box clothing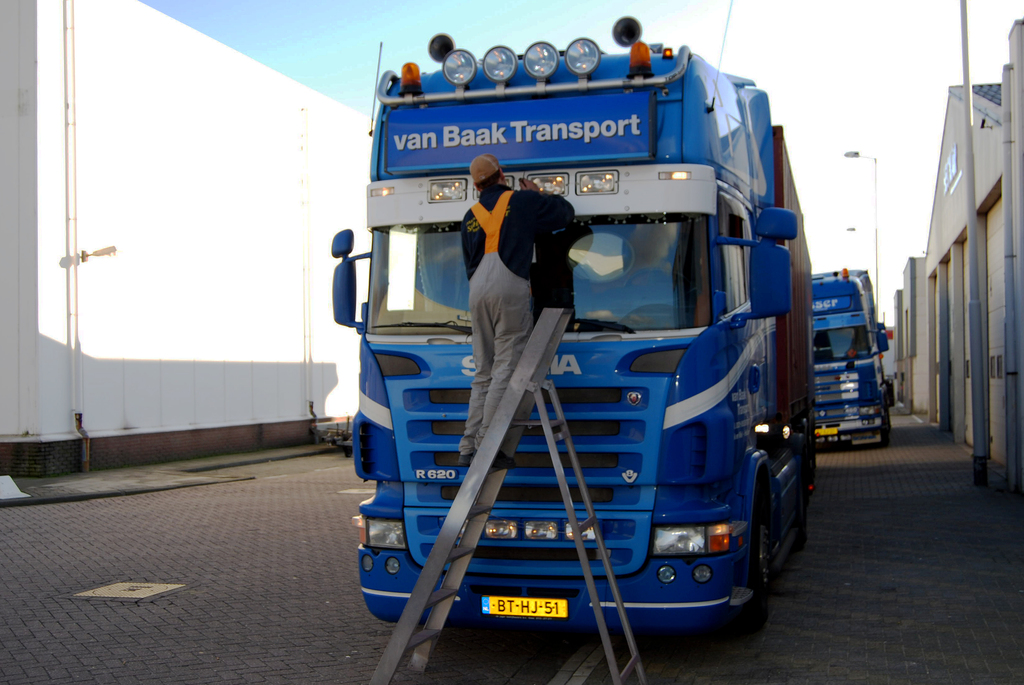
[452, 152, 578, 411]
